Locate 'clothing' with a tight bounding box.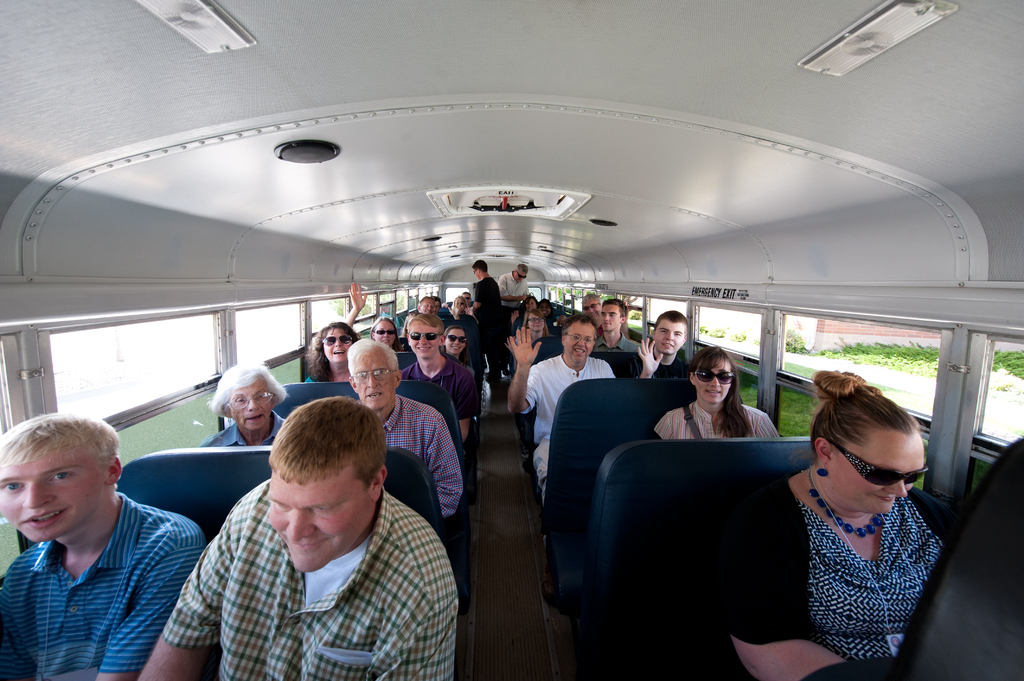
<region>716, 476, 954, 680</region>.
